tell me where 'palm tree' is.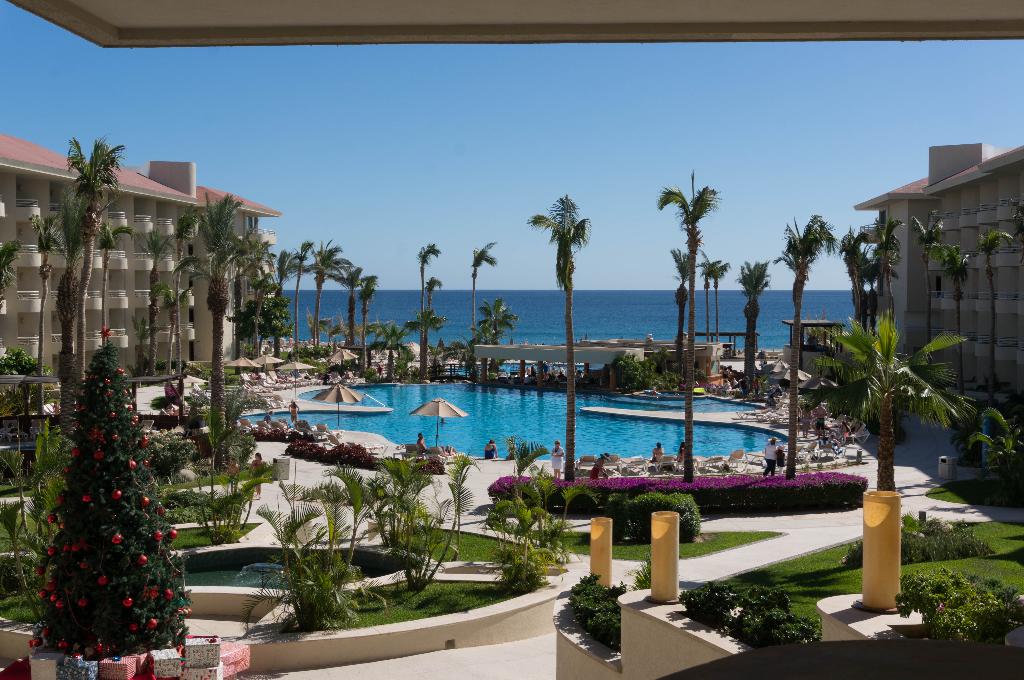
'palm tree' is at {"left": 740, "top": 260, "right": 779, "bottom": 387}.
